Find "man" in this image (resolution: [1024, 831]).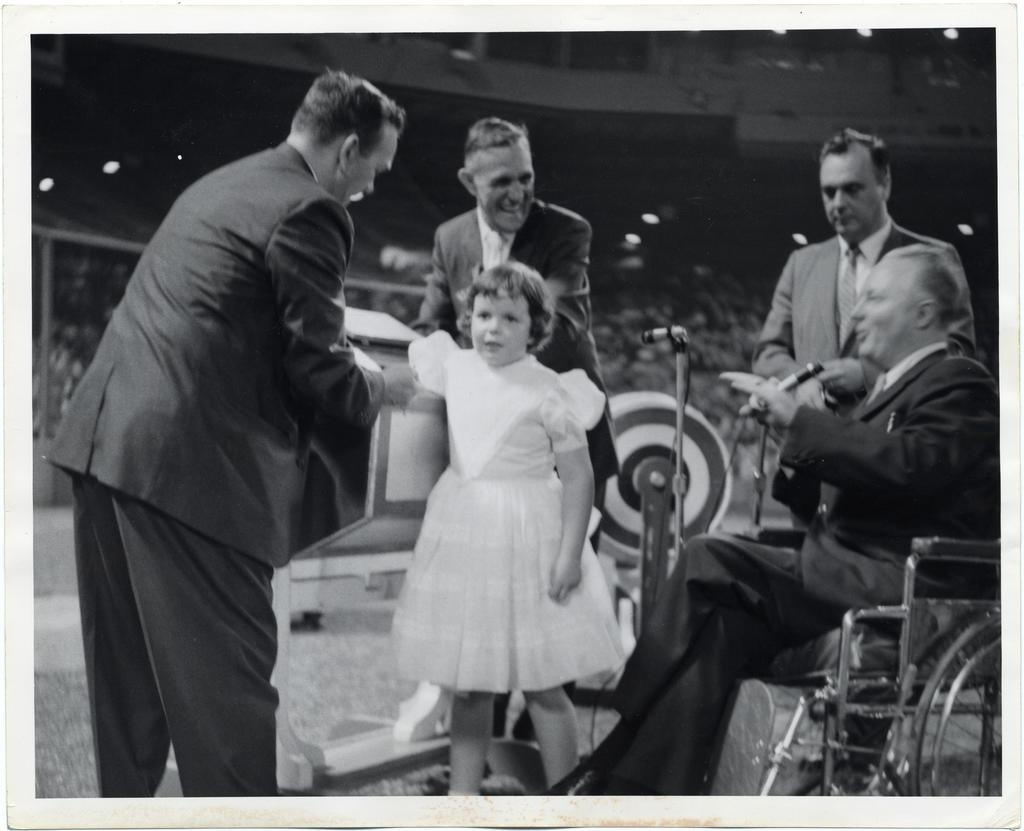
box(746, 126, 974, 513).
